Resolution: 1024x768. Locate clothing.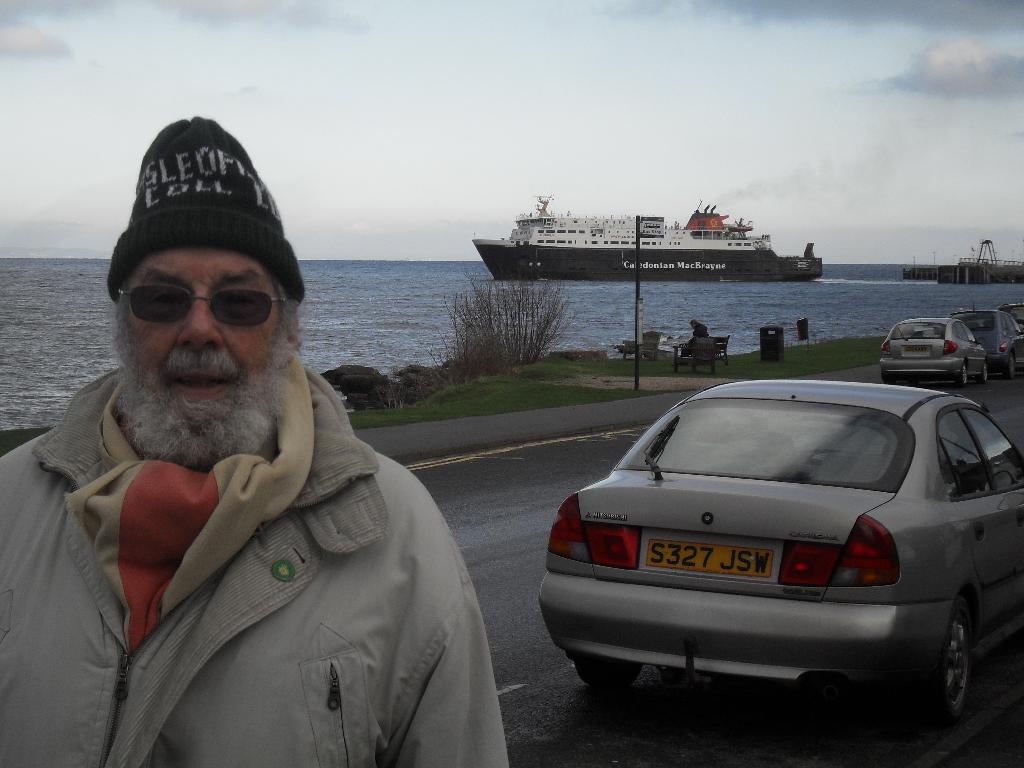
[22, 339, 504, 756].
